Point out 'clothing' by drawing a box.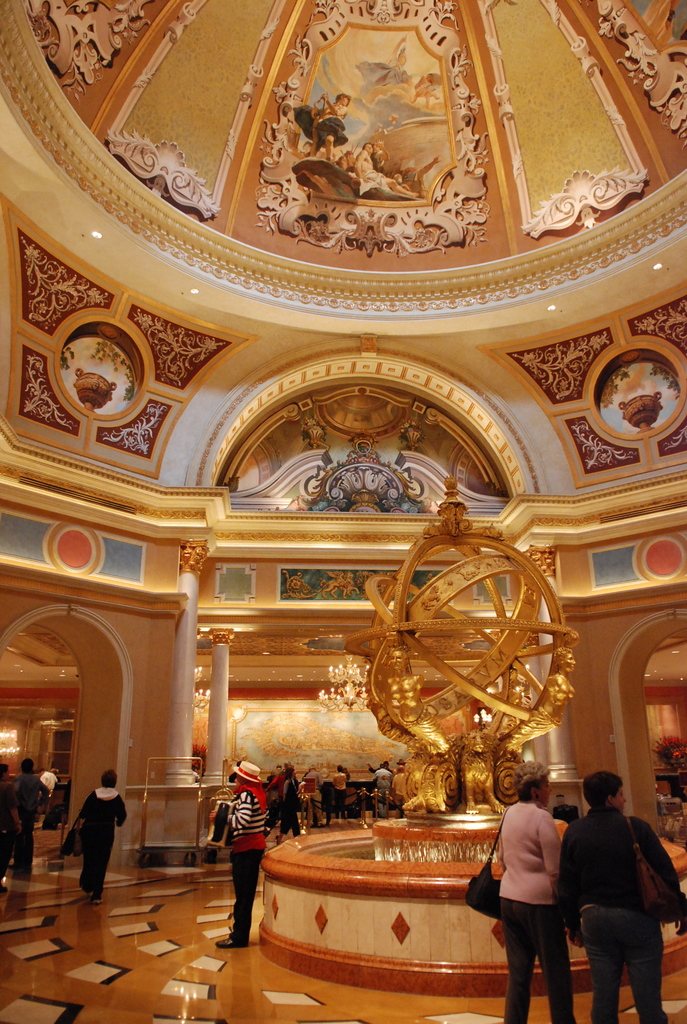
75/788/128/893.
